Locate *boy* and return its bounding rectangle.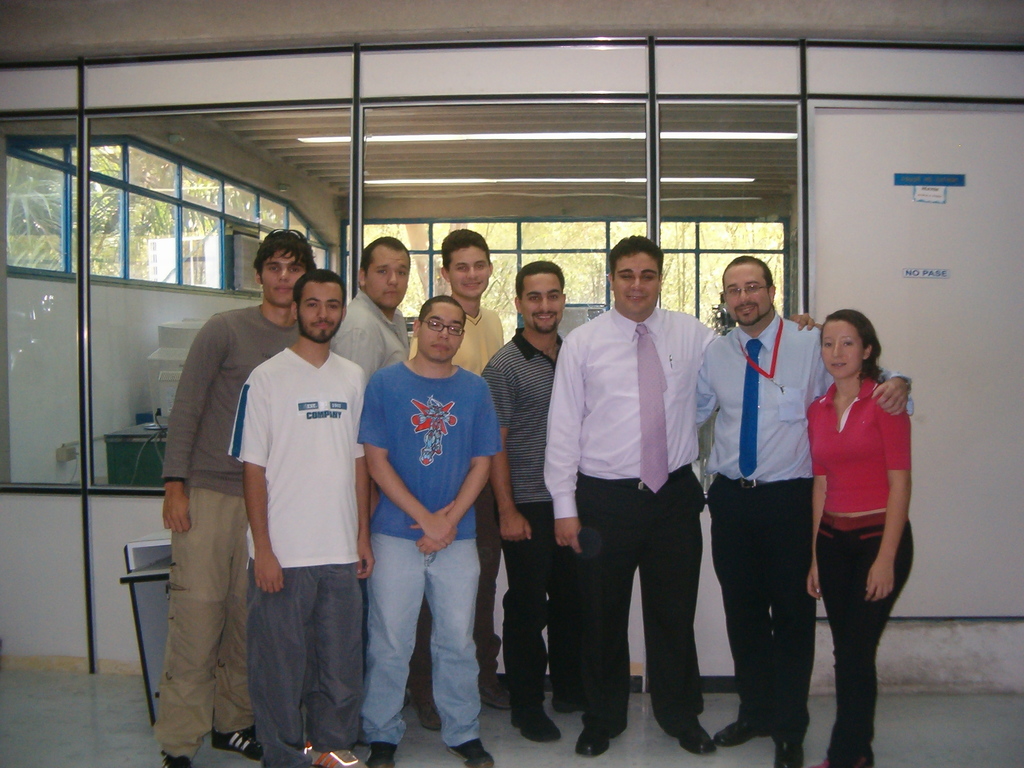
(359, 285, 504, 767).
